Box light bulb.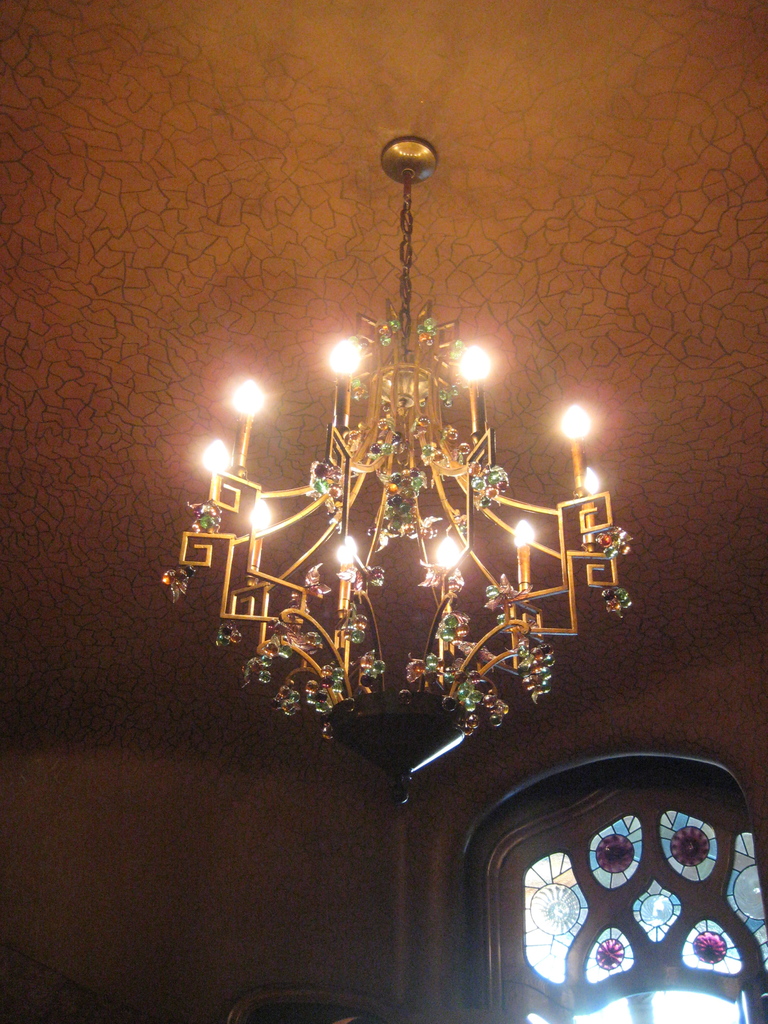
bbox(328, 339, 363, 377).
